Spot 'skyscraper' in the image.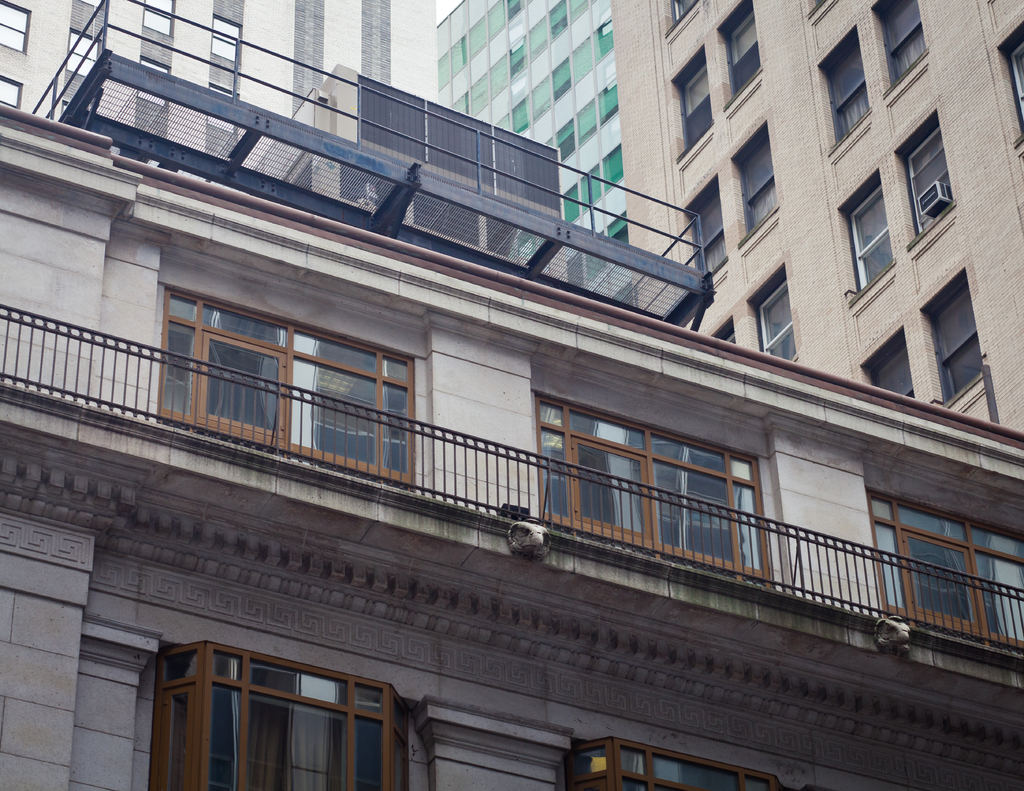
'skyscraper' found at [x1=434, y1=0, x2=638, y2=307].
